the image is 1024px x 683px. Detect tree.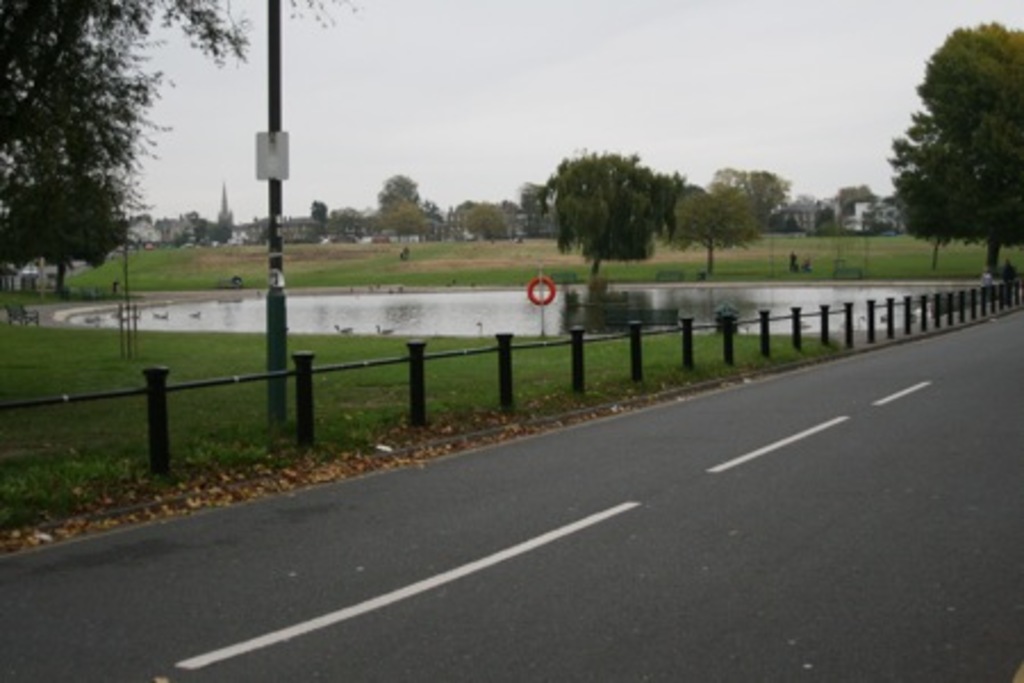
Detection: <bbox>840, 178, 869, 207</bbox>.
